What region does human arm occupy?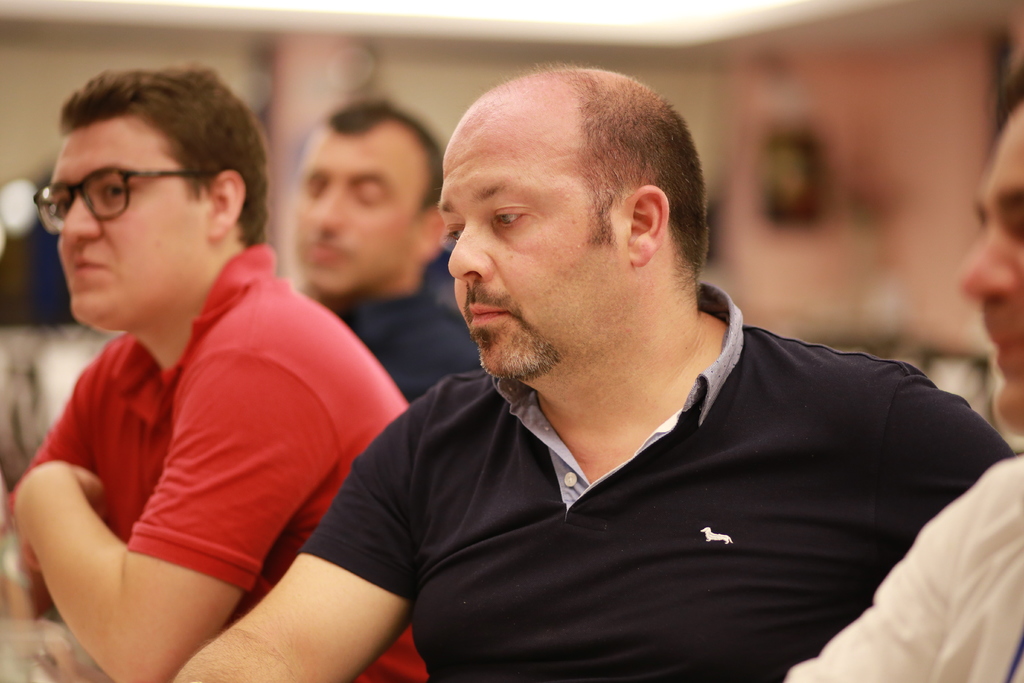
(left=772, top=494, right=962, bottom=682).
